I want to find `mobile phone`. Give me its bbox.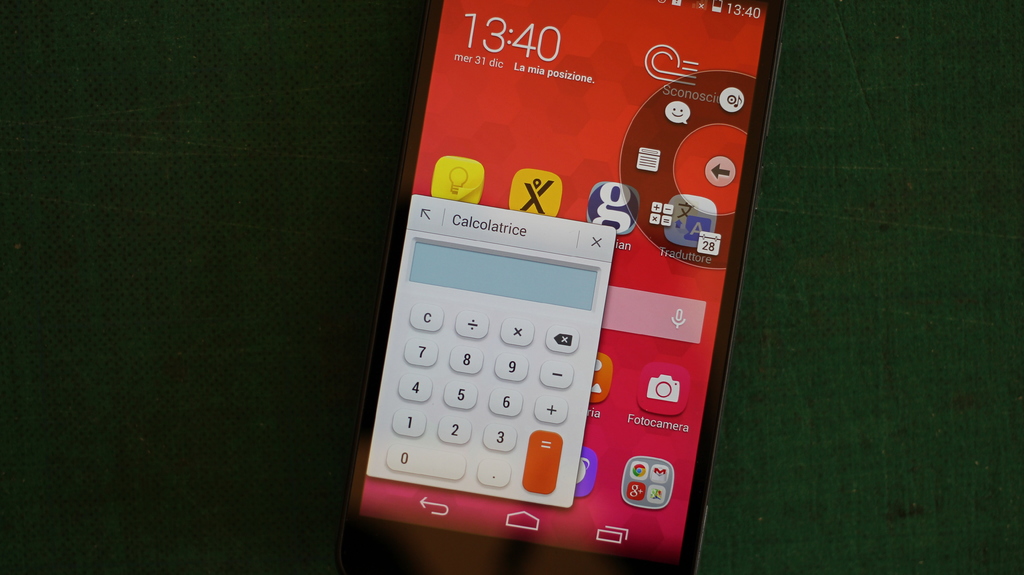
bbox=[351, 0, 788, 574].
